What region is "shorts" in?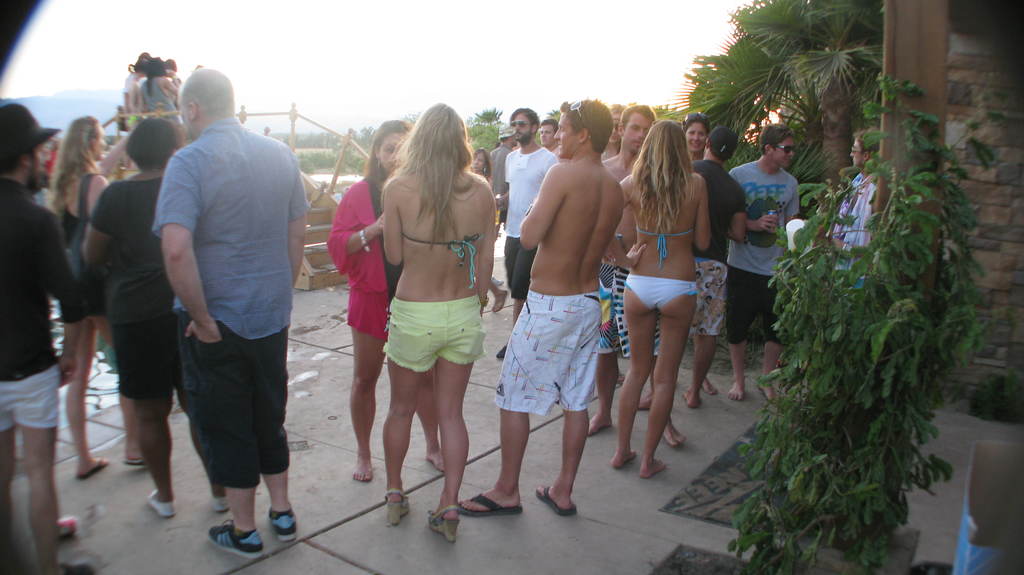
detection(378, 311, 482, 361).
